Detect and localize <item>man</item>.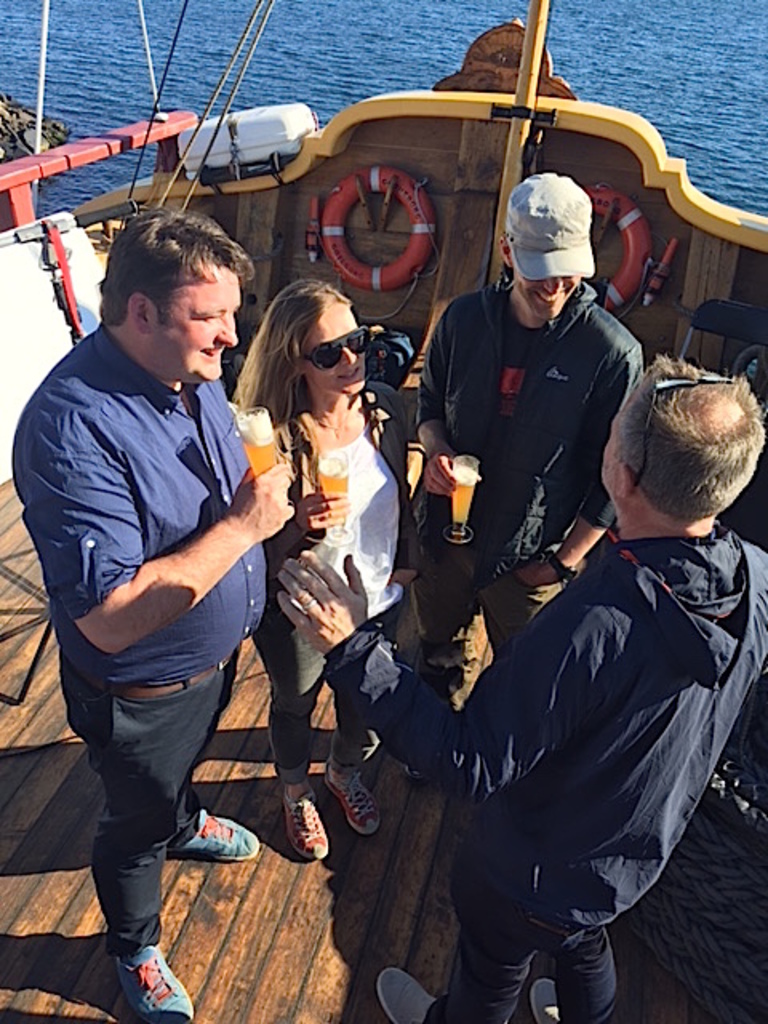
Localized at <box>280,346,766,1022</box>.
